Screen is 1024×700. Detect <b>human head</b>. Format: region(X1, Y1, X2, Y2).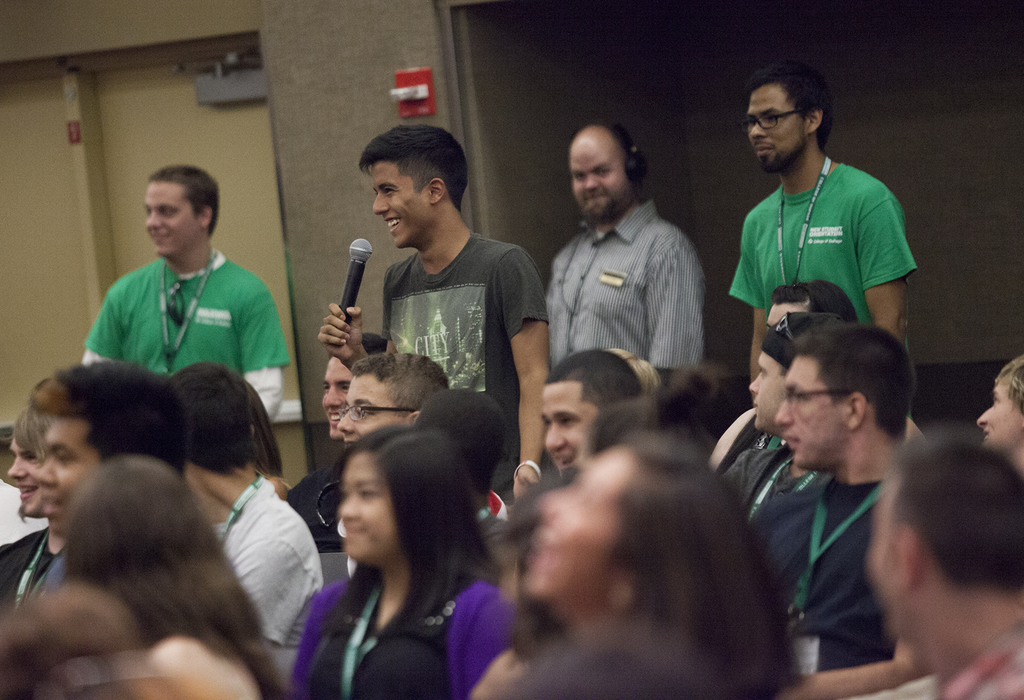
region(67, 455, 211, 612).
